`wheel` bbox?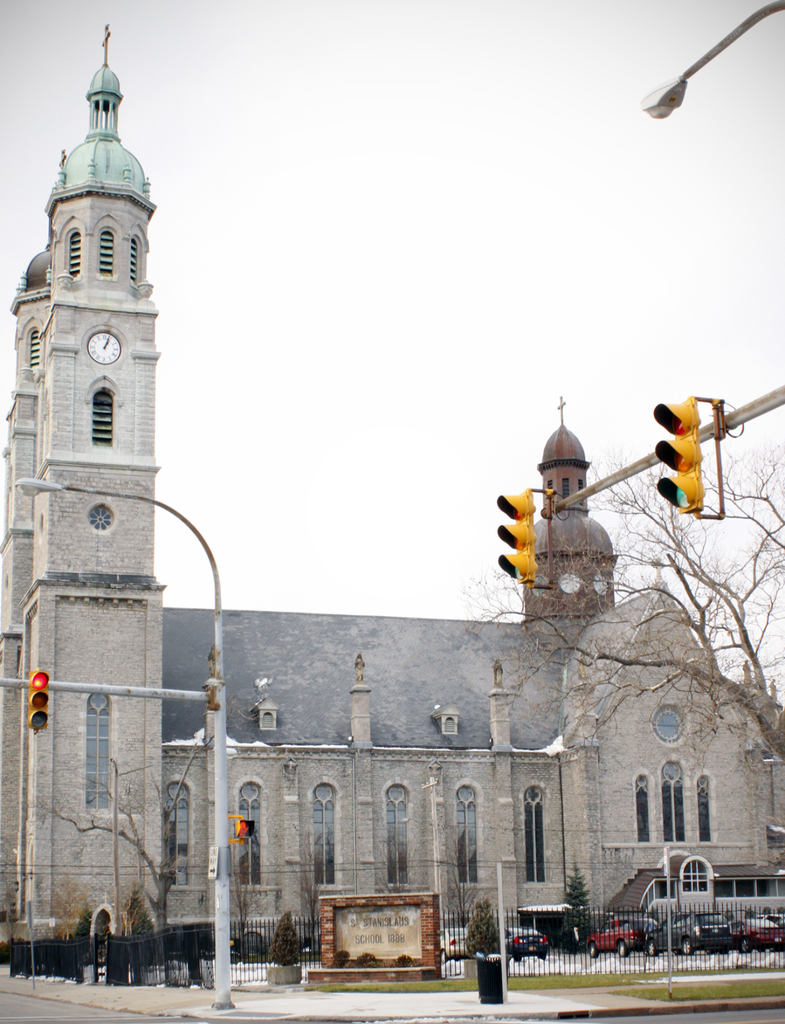
Rect(679, 941, 695, 959)
